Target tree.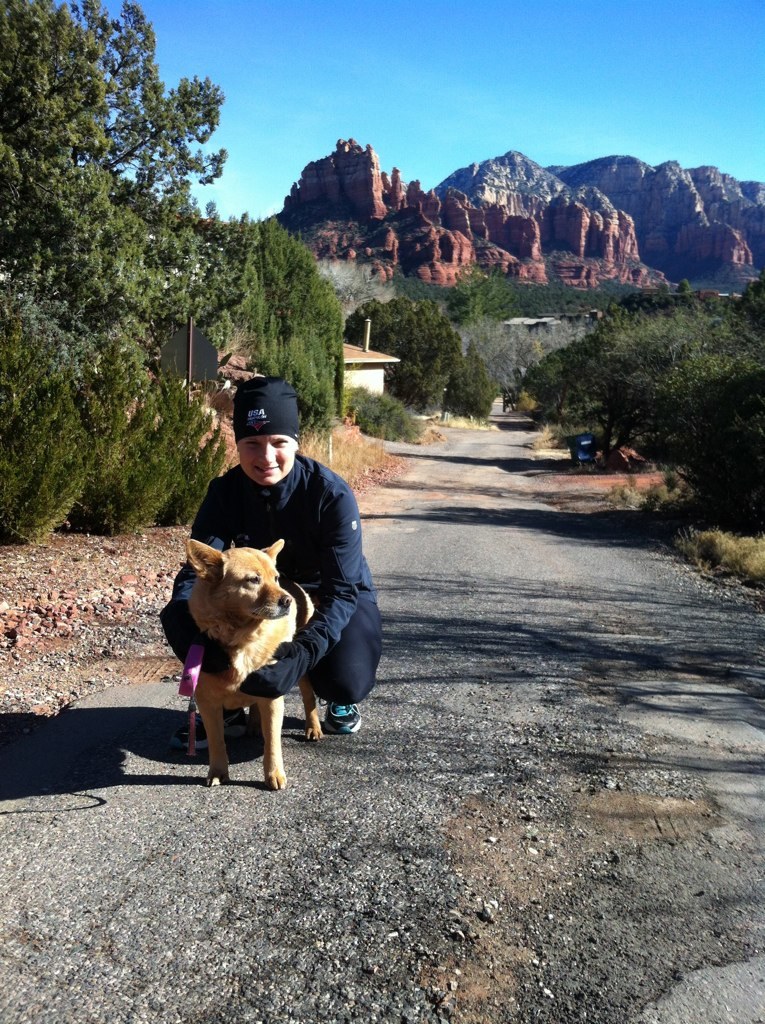
Target region: [355, 298, 463, 396].
